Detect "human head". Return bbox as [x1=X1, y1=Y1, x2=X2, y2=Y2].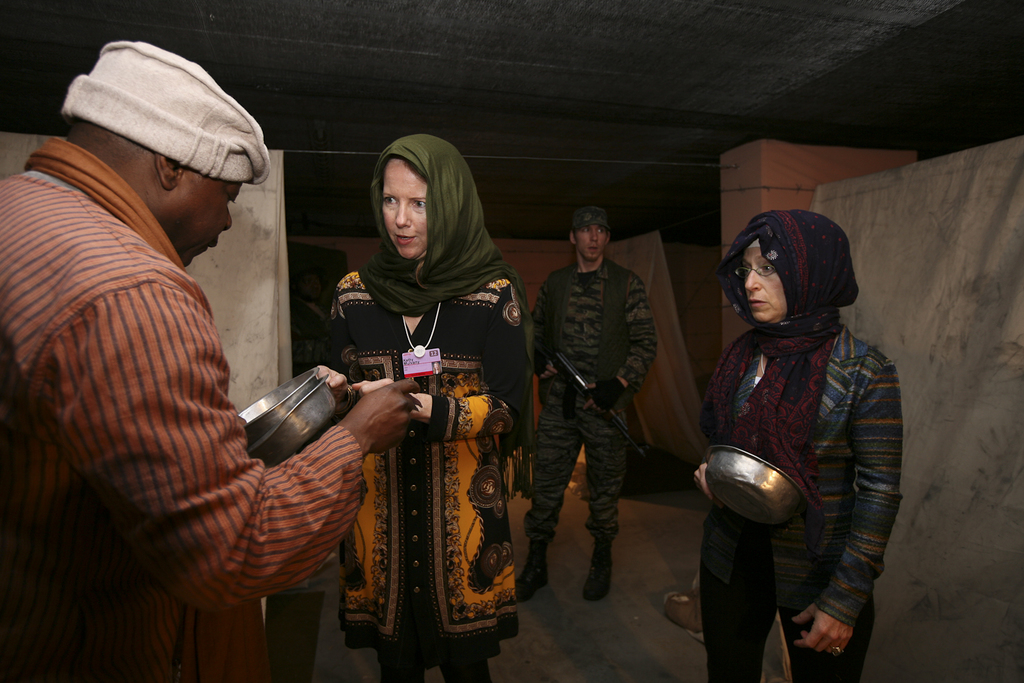
[x1=569, y1=204, x2=612, y2=262].
